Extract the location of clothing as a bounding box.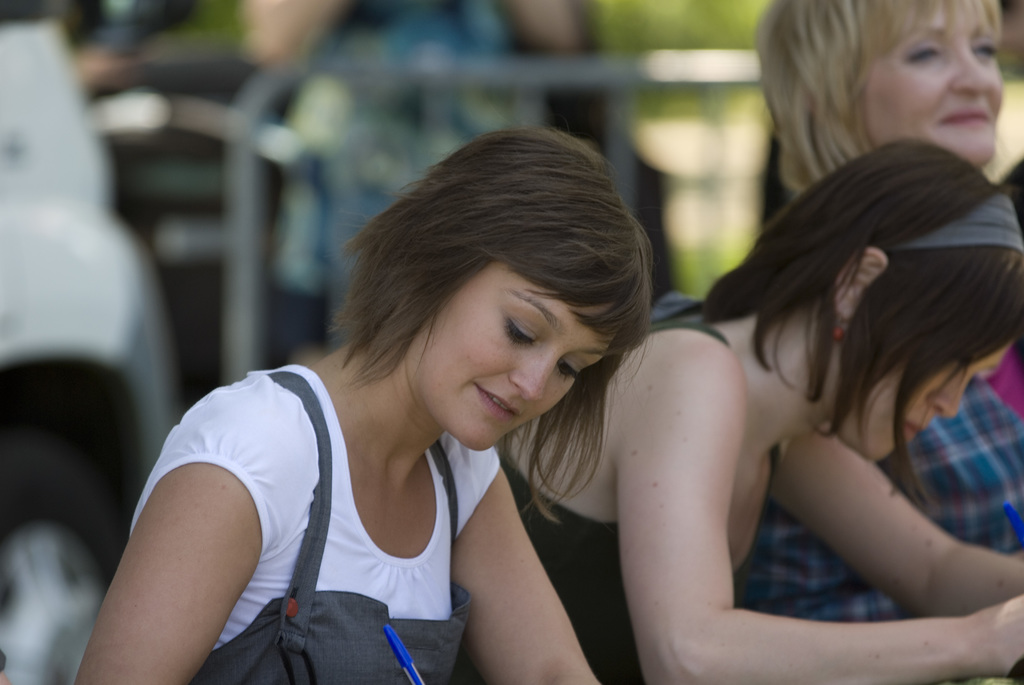
BBox(732, 379, 1023, 627).
